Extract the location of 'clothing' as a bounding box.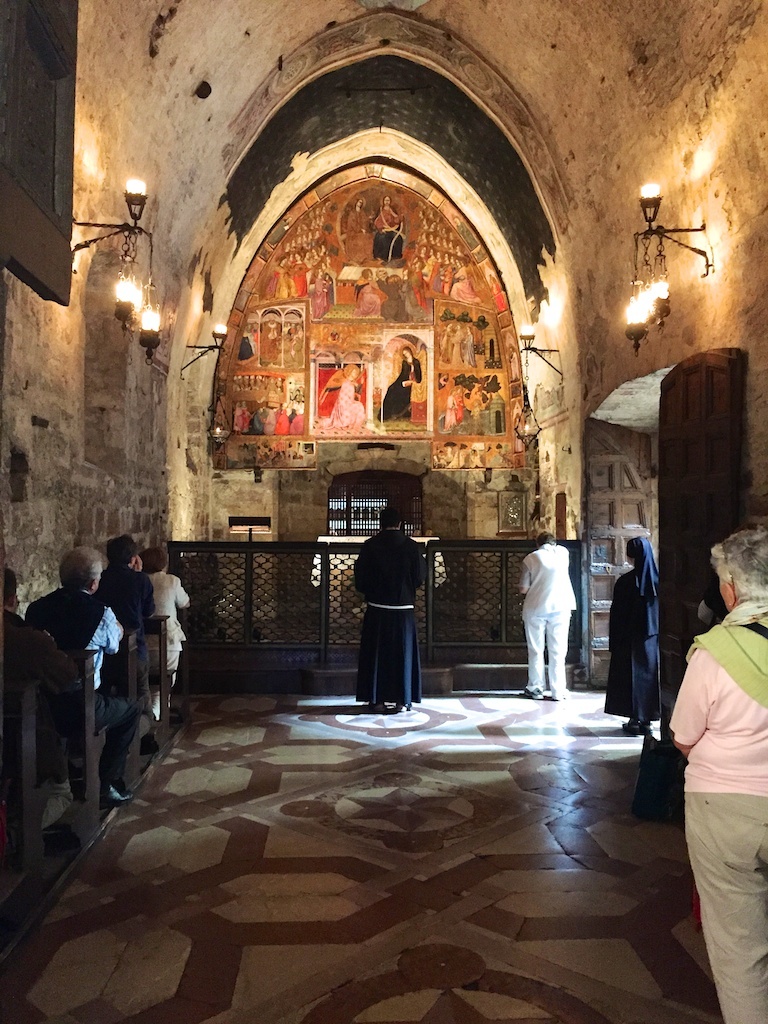
x1=143, y1=572, x2=193, y2=714.
